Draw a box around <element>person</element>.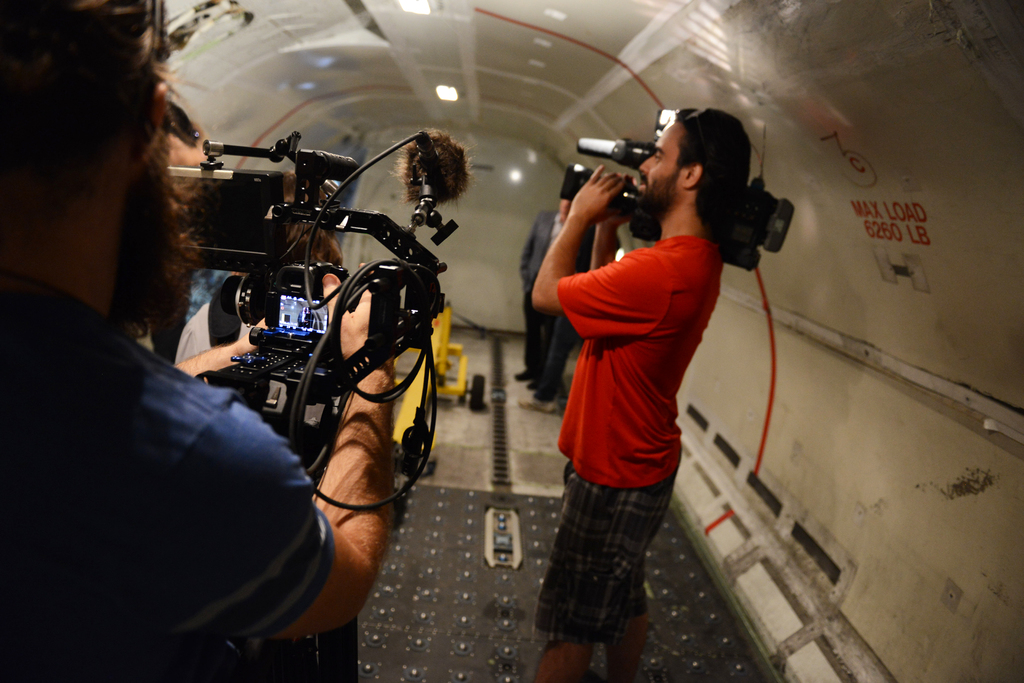
select_region(0, 0, 408, 682).
